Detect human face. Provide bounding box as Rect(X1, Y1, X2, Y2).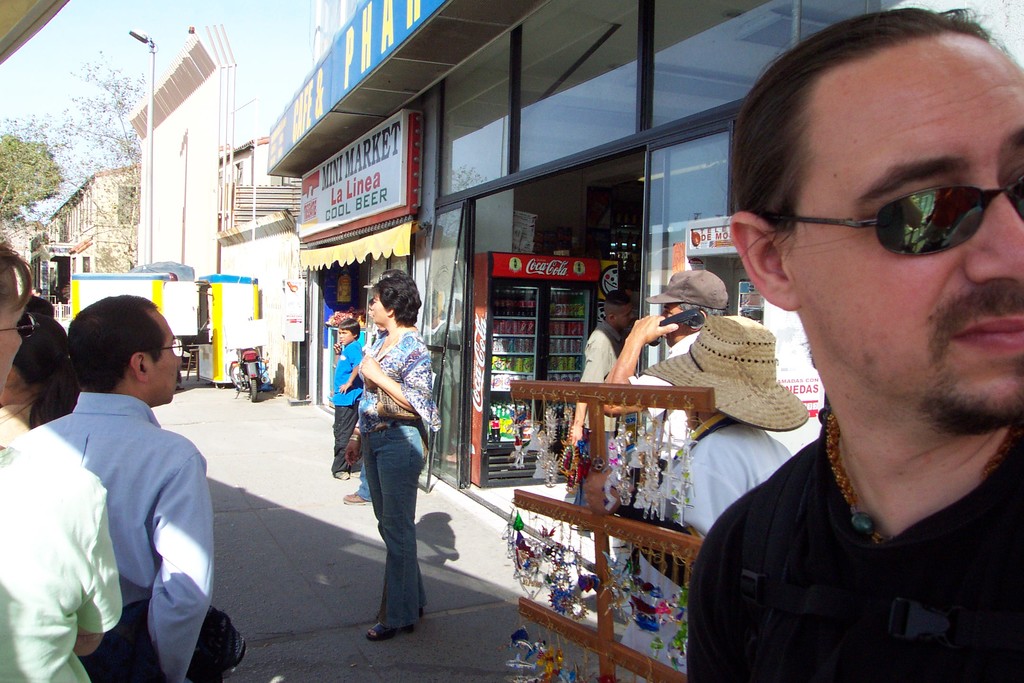
Rect(0, 286, 21, 398).
